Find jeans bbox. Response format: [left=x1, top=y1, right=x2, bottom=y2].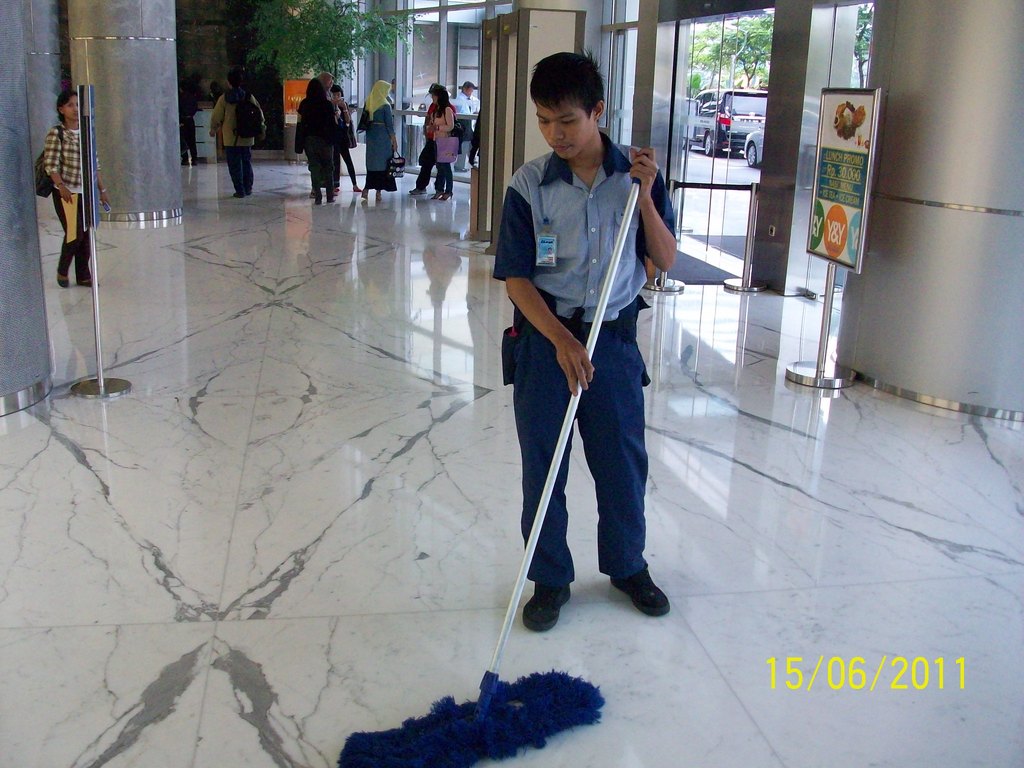
[left=406, top=163, right=432, bottom=189].
